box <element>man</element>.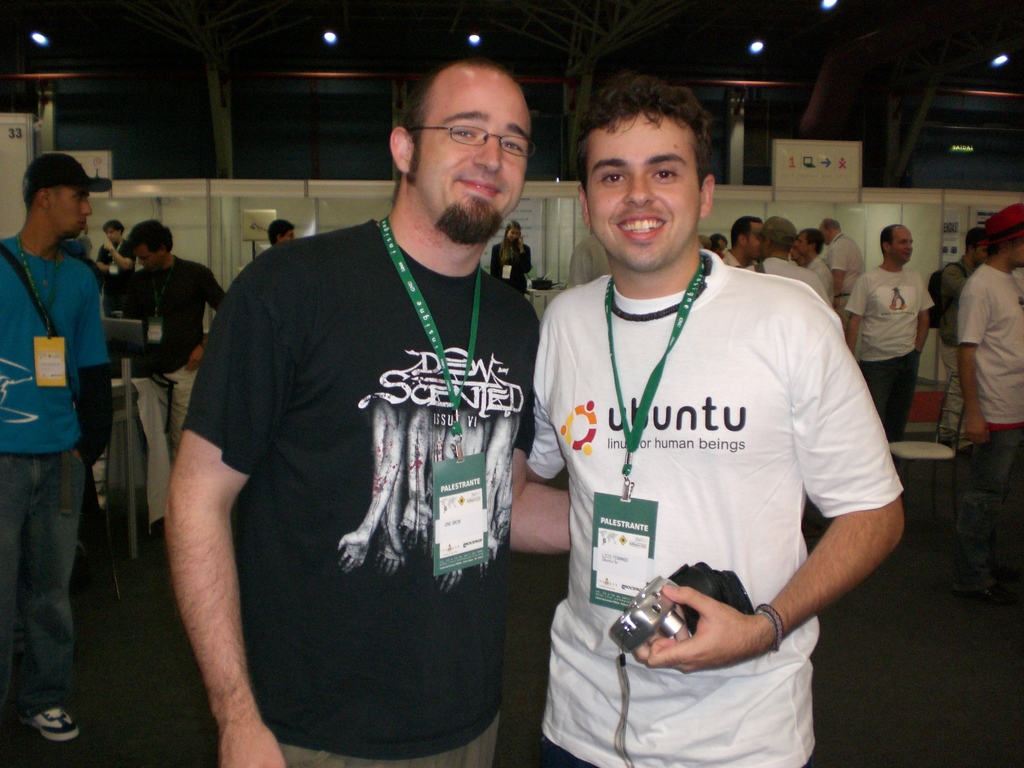
938/227/993/451.
